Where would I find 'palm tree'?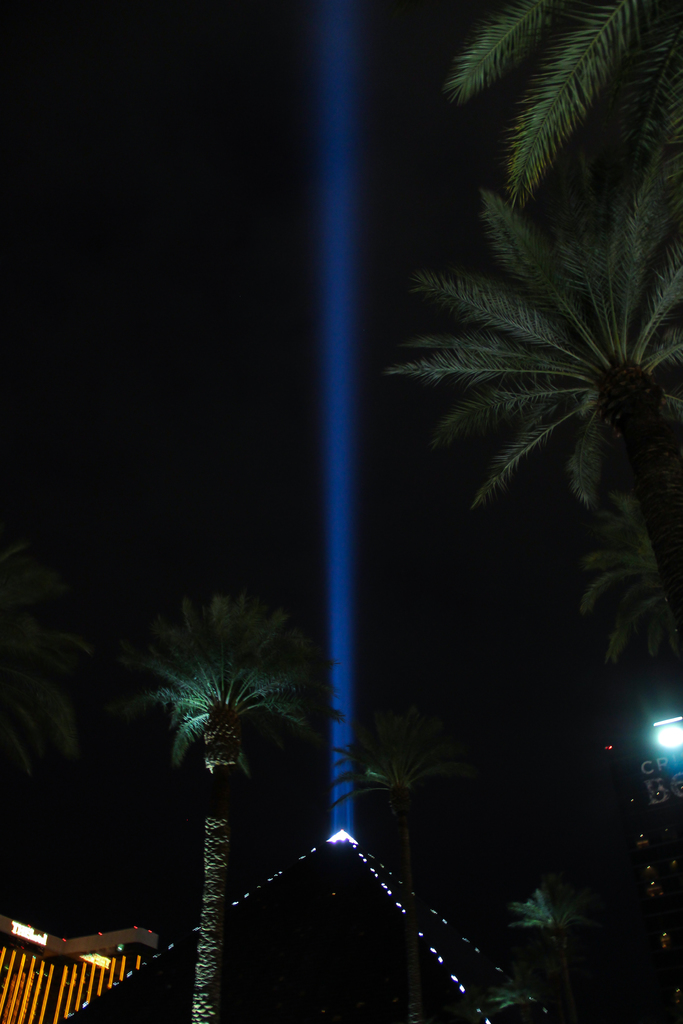
At box(106, 564, 318, 958).
